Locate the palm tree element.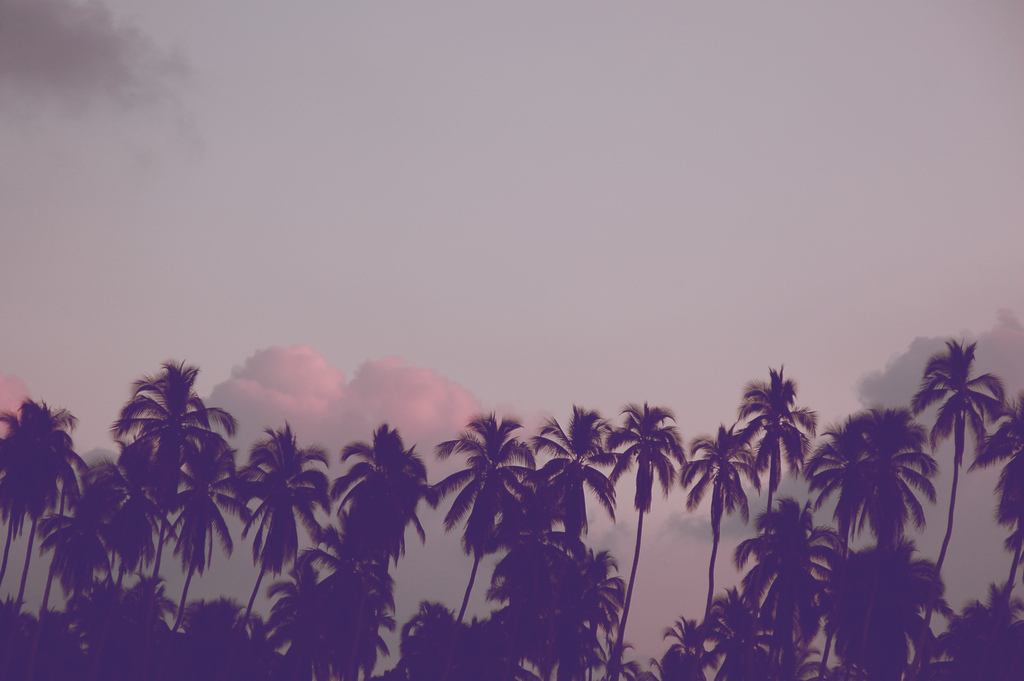
Element bbox: 728 368 797 654.
